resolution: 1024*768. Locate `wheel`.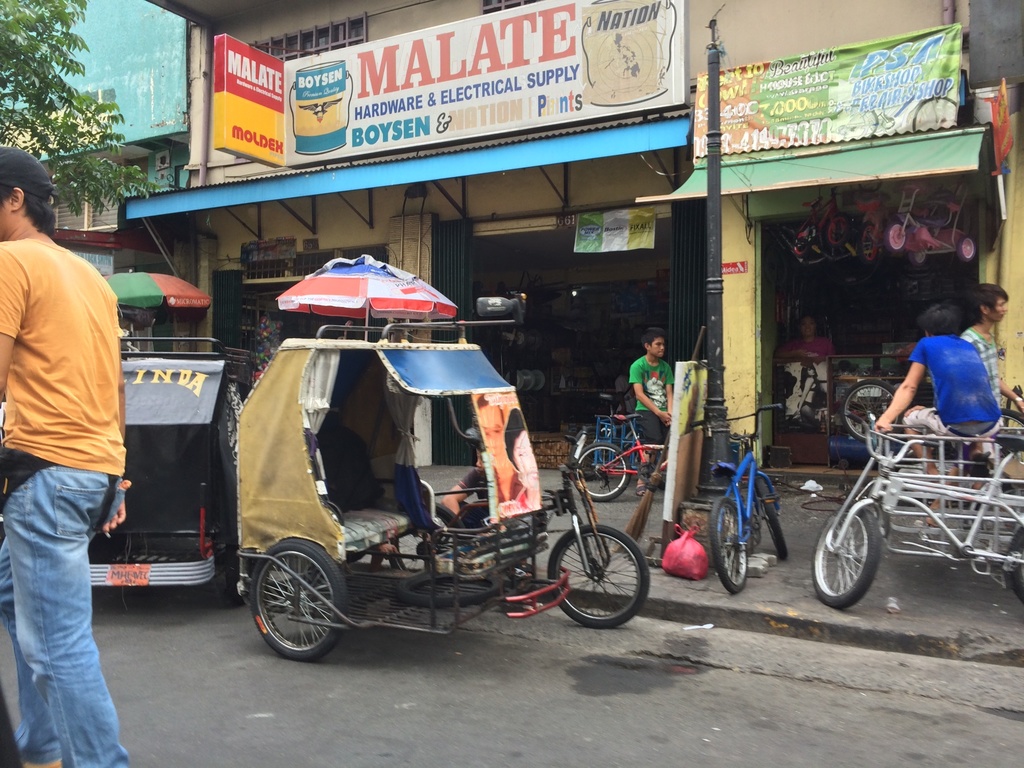
[left=549, top=534, right=639, bottom=630].
